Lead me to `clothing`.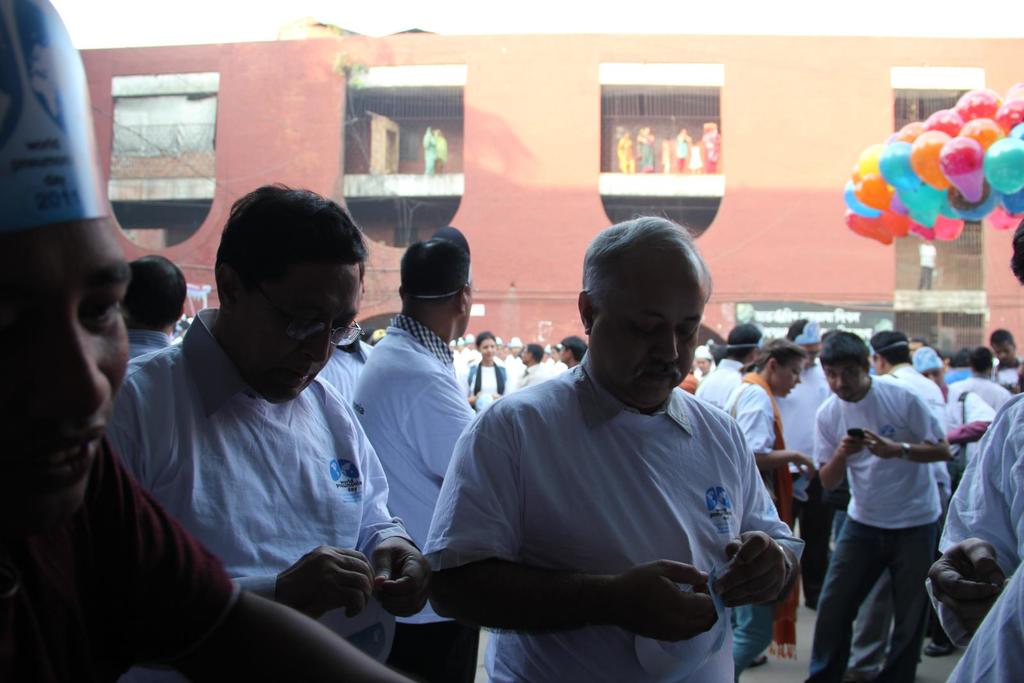
Lead to BBox(681, 371, 699, 395).
